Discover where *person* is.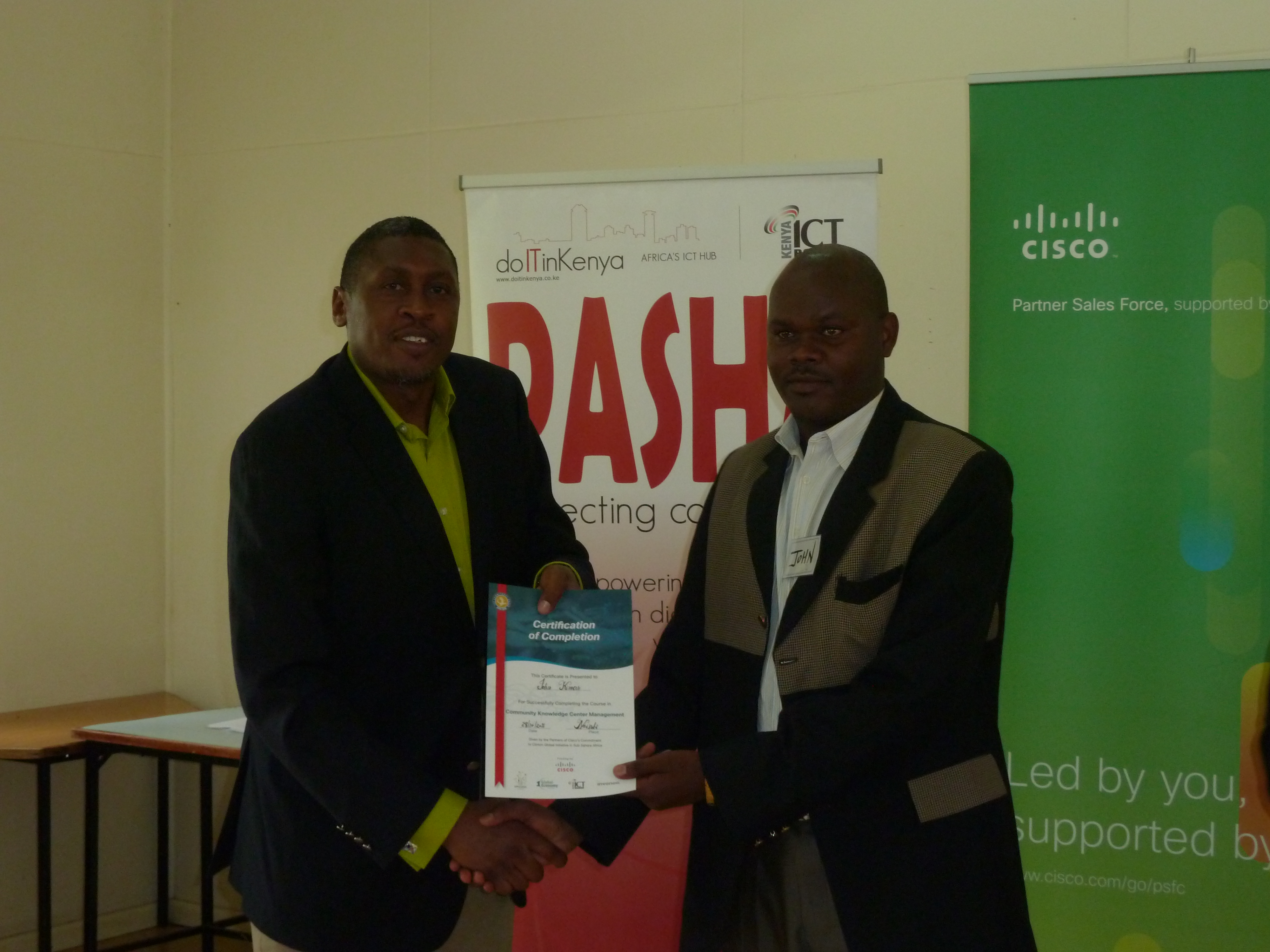
Discovered at l=141, t=74, r=332, b=302.
